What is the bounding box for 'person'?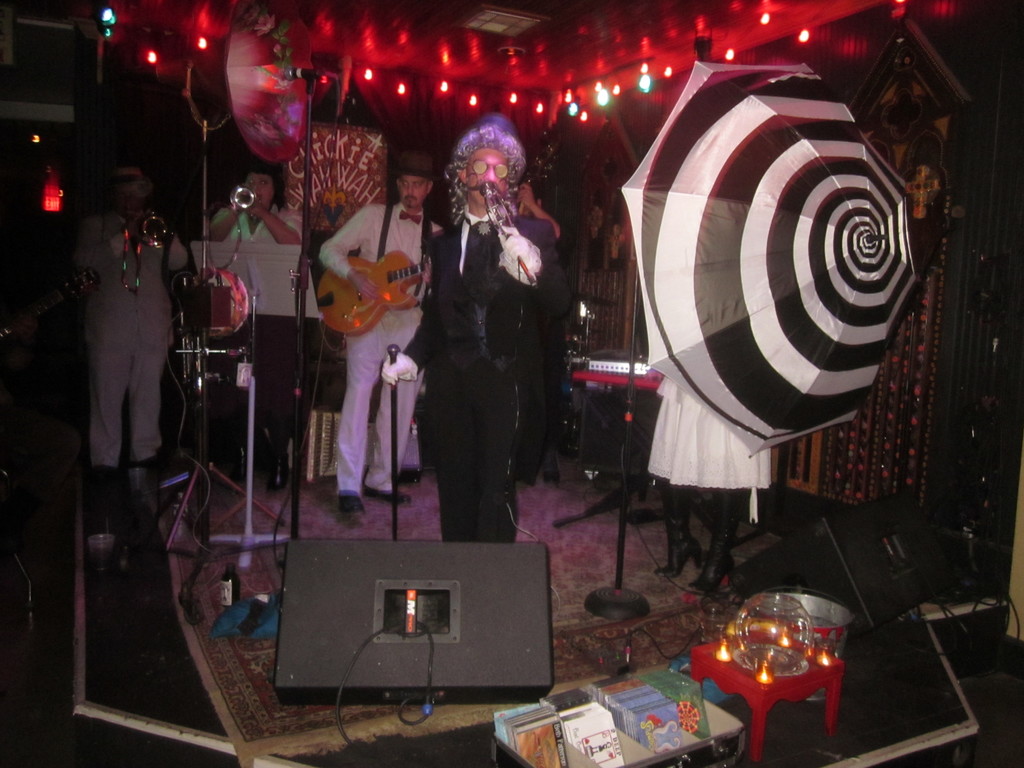
box(202, 157, 311, 248).
